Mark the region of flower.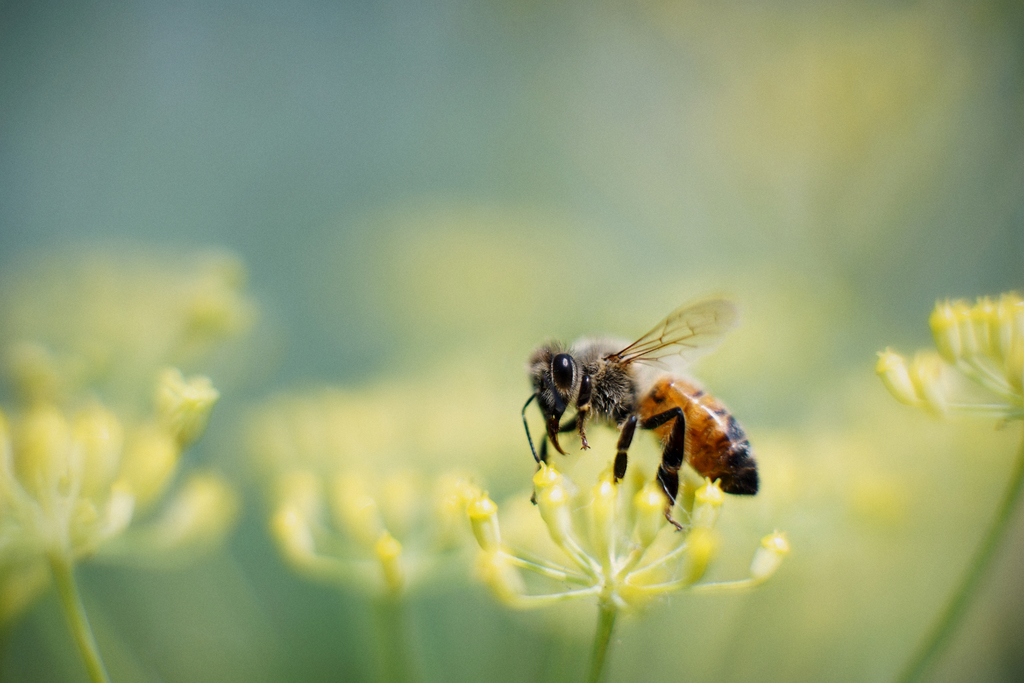
Region: [x1=876, y1=288, x2=1023, y2=425].
